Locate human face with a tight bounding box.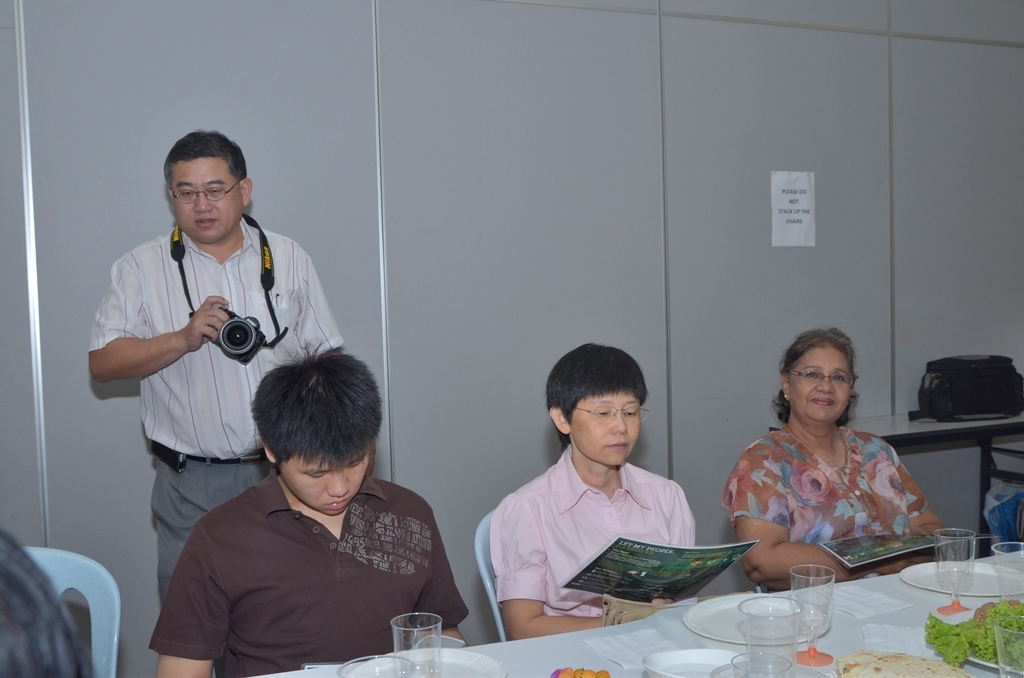
{"x1": 570, "y1": 393, "x2": 640, "y2": 465}.
